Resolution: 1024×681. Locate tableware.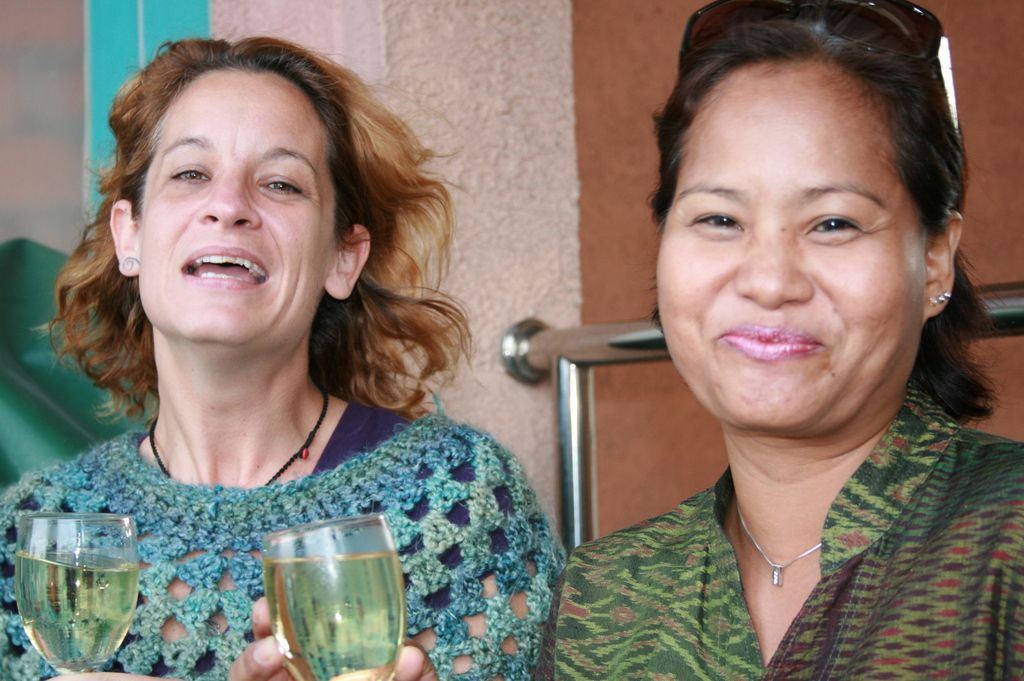
[244, 517, 405, 668].
